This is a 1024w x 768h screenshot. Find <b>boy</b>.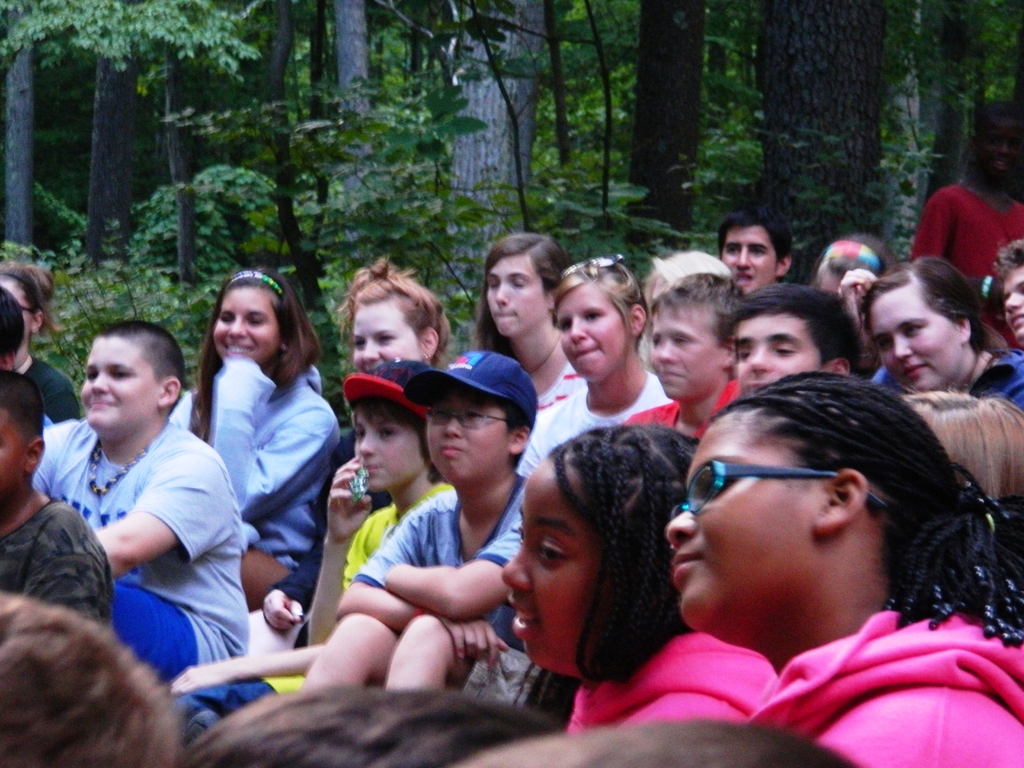
Bounding box: rect(19, 306, 266, 699).
